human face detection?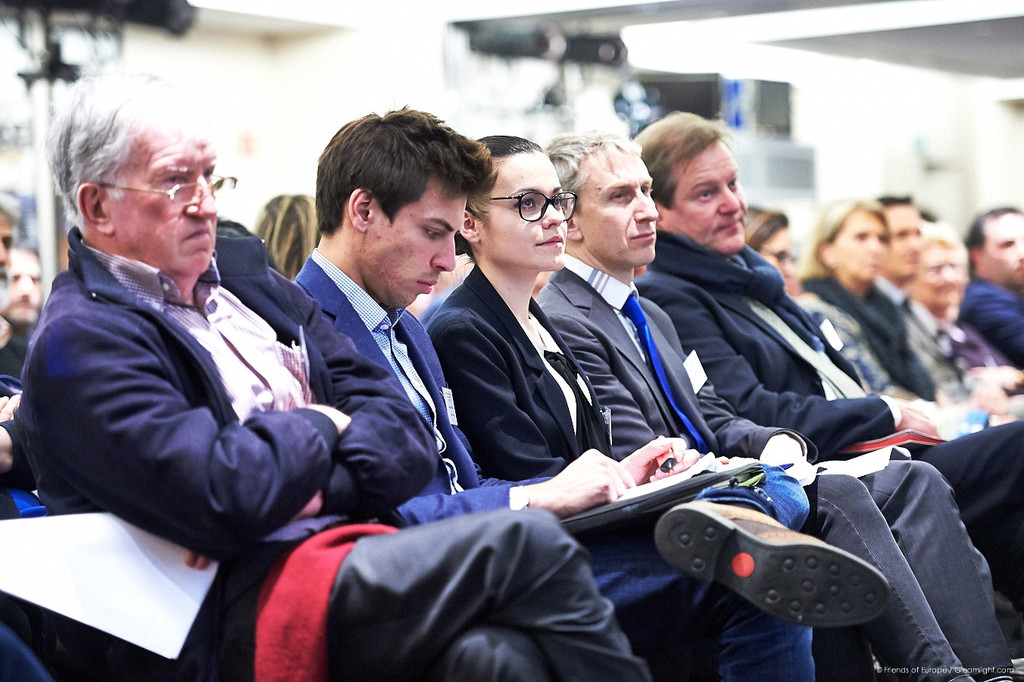
BBox(758, 230, 788, 279)
